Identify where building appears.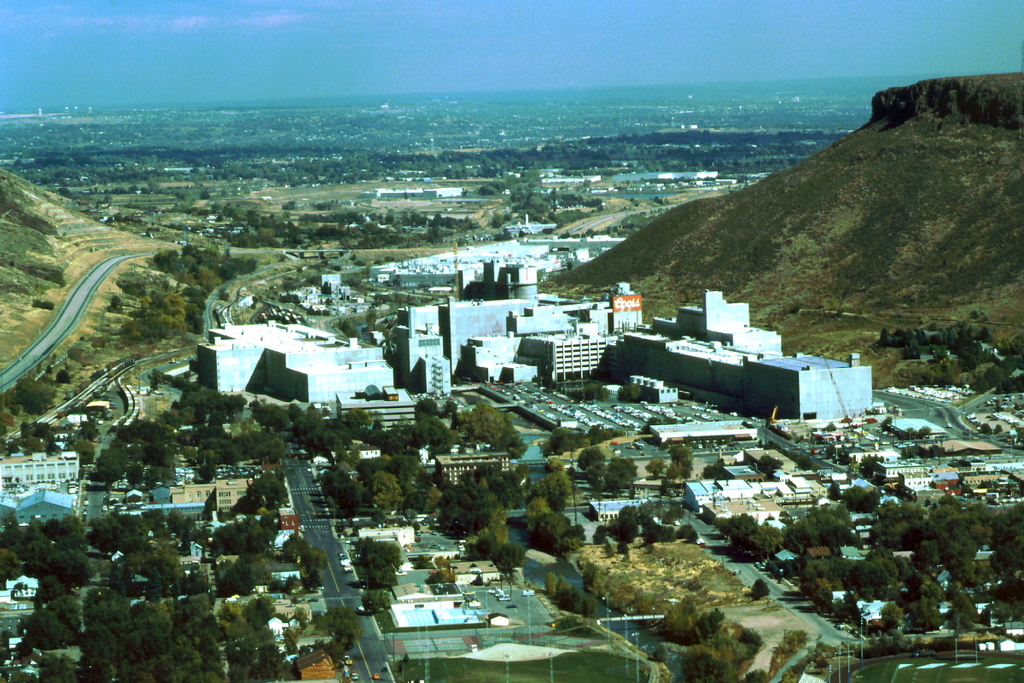
Appears at x1=0, y1=449, x2=84, y2=534.
